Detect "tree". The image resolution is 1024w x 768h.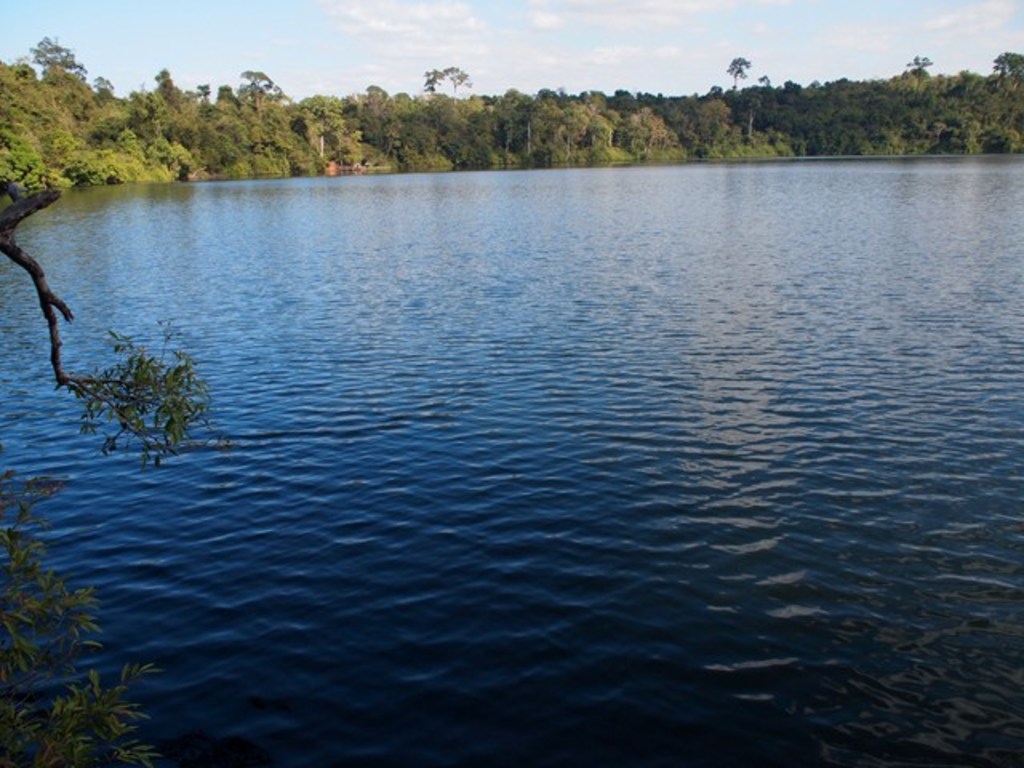
(left=990, top=48, right=1022, bottom=78).
